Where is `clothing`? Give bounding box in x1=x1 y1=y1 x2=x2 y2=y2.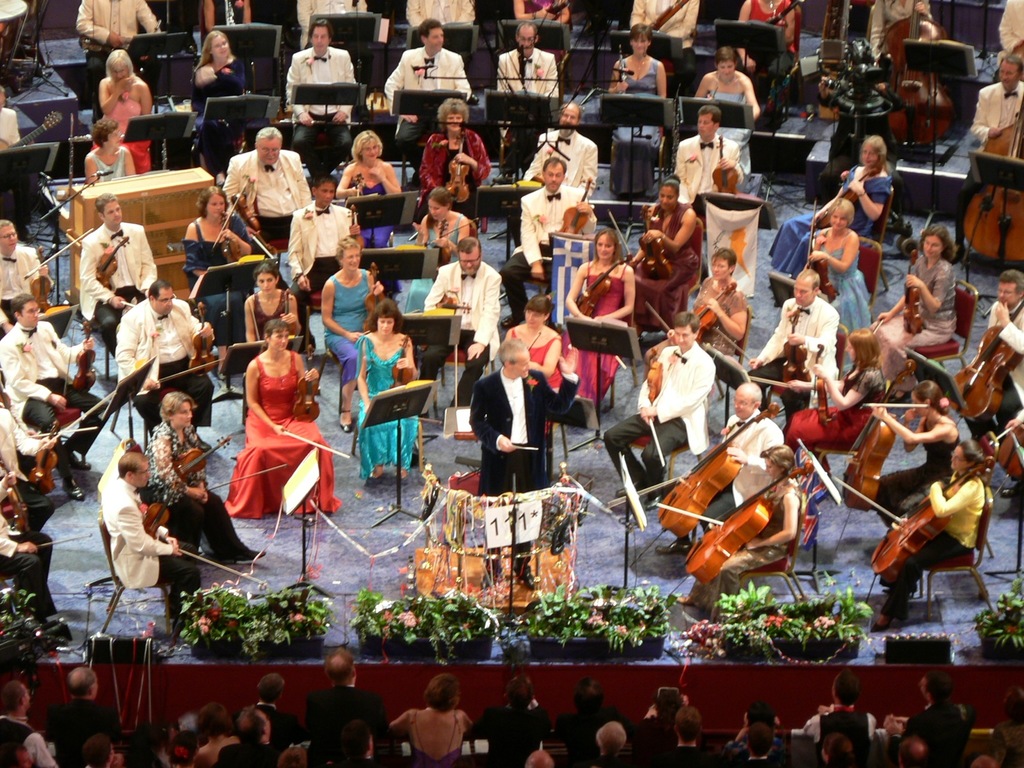
x1=879 y1=477 x2=981 y2=613.
